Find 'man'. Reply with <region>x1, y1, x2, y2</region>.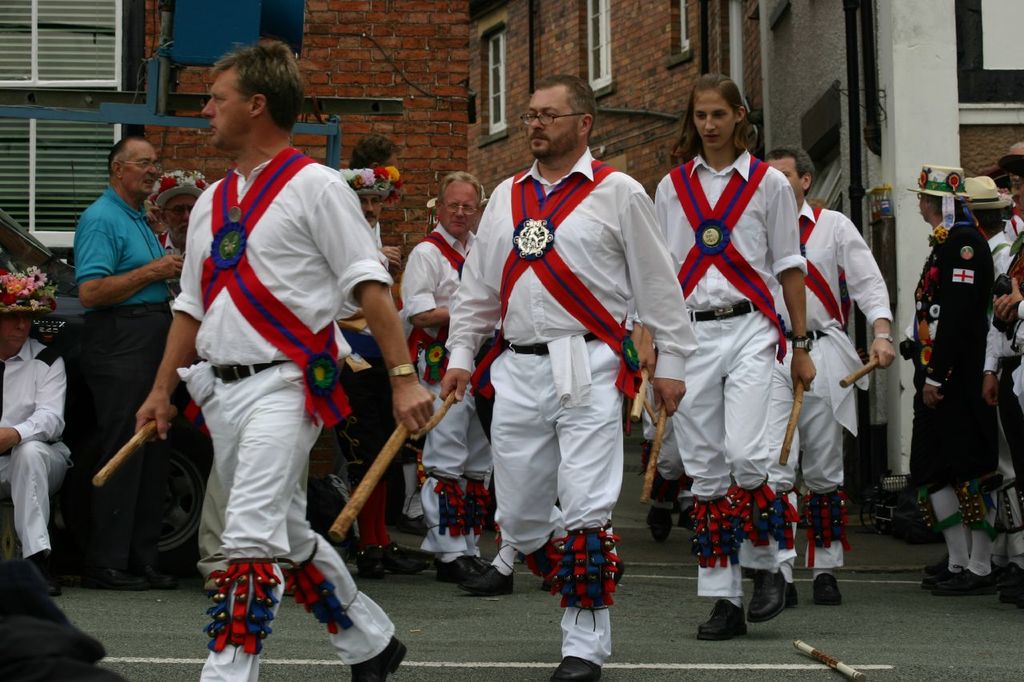
<region>764, 148, 896, 608</region>.
